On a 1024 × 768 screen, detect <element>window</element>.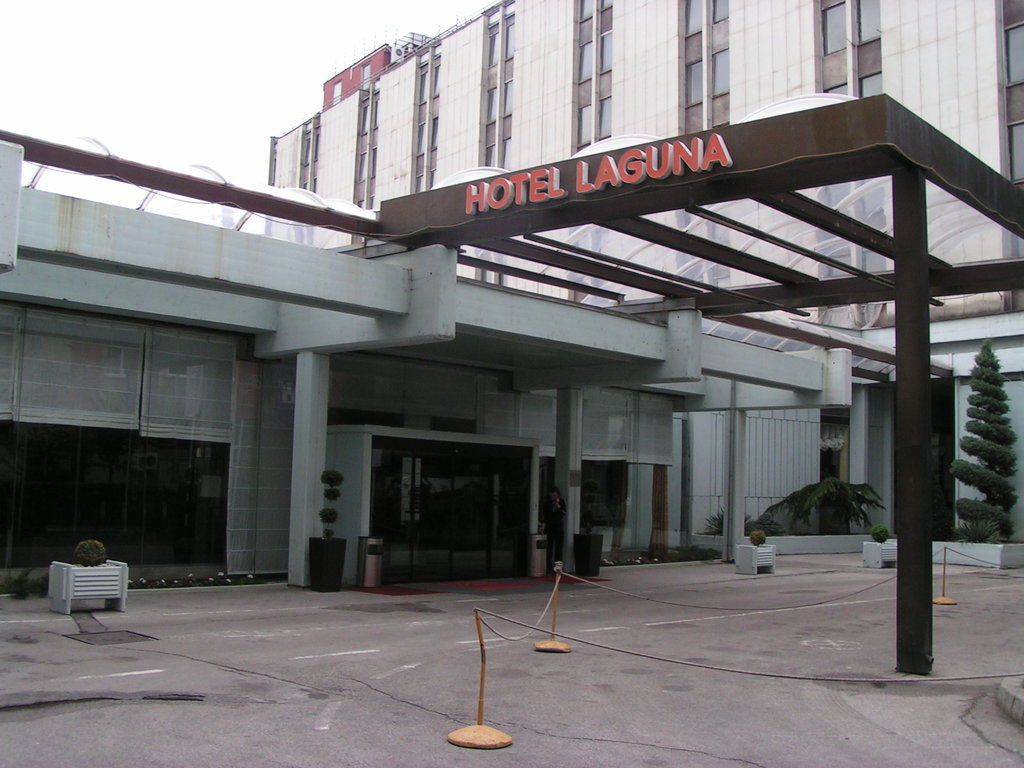
<region>346, 77, 382, 207</region>.
